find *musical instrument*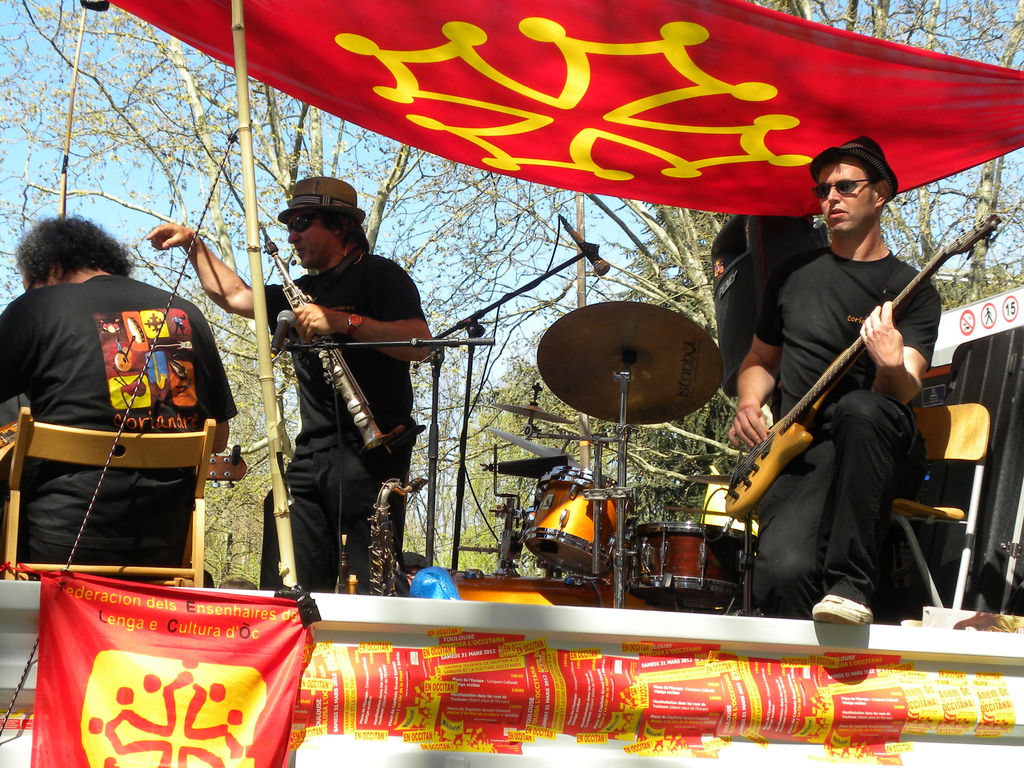
box=[515, 444, 637, 589]
